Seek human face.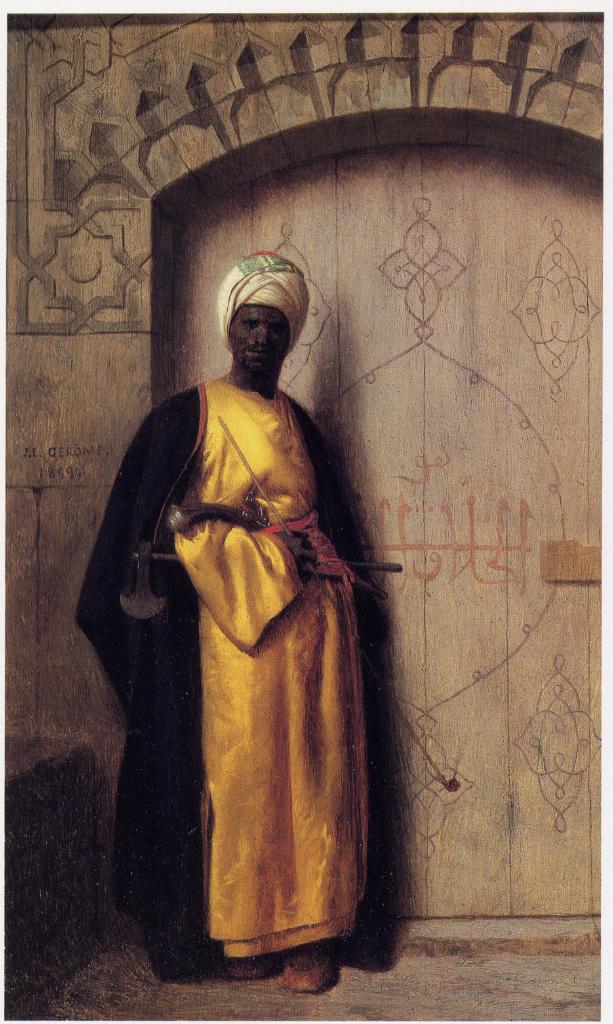
{"x1": 235, "y1": 300, "x2": 285, "y2": 375}.
